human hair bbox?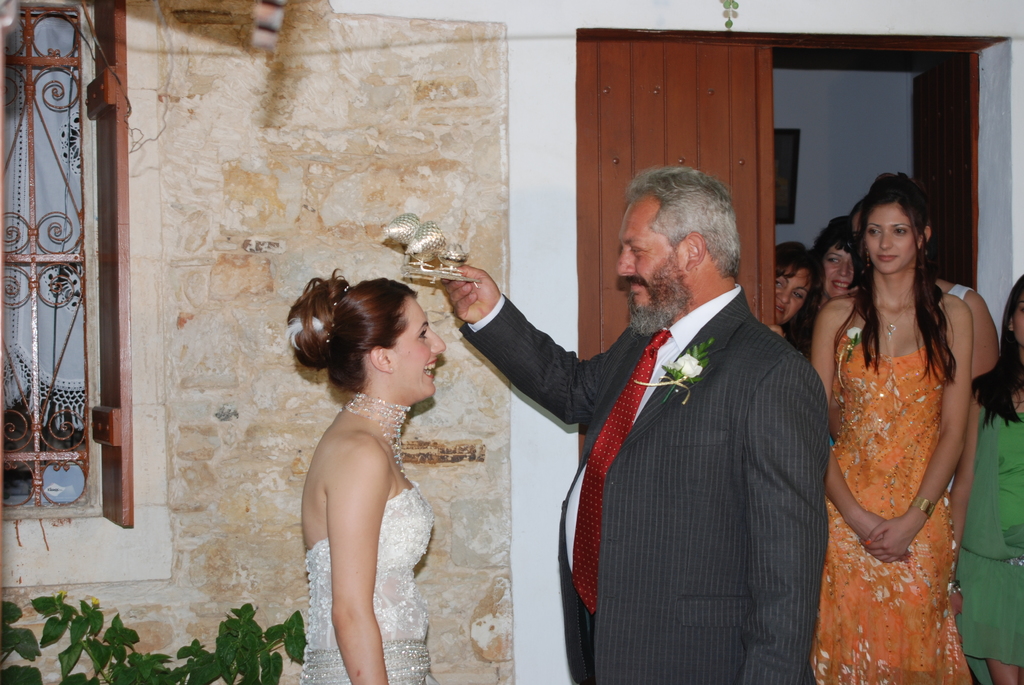
BBox(846, 177, 954, 365)
